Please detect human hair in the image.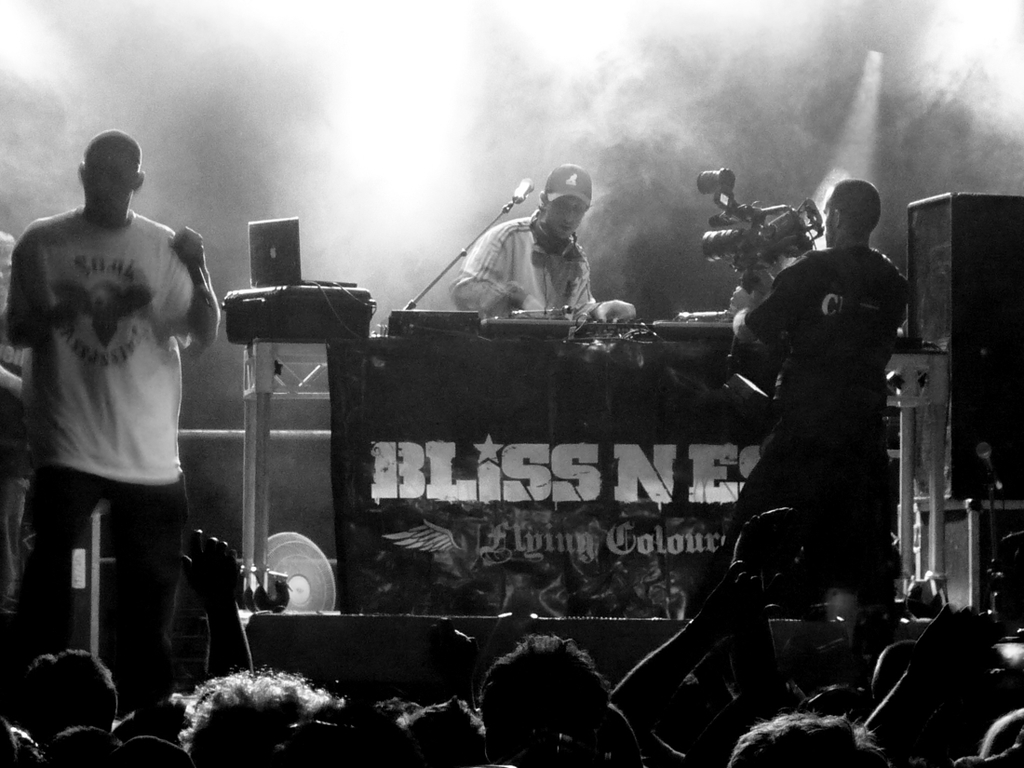
bbox(829, 176, 882, 236).
